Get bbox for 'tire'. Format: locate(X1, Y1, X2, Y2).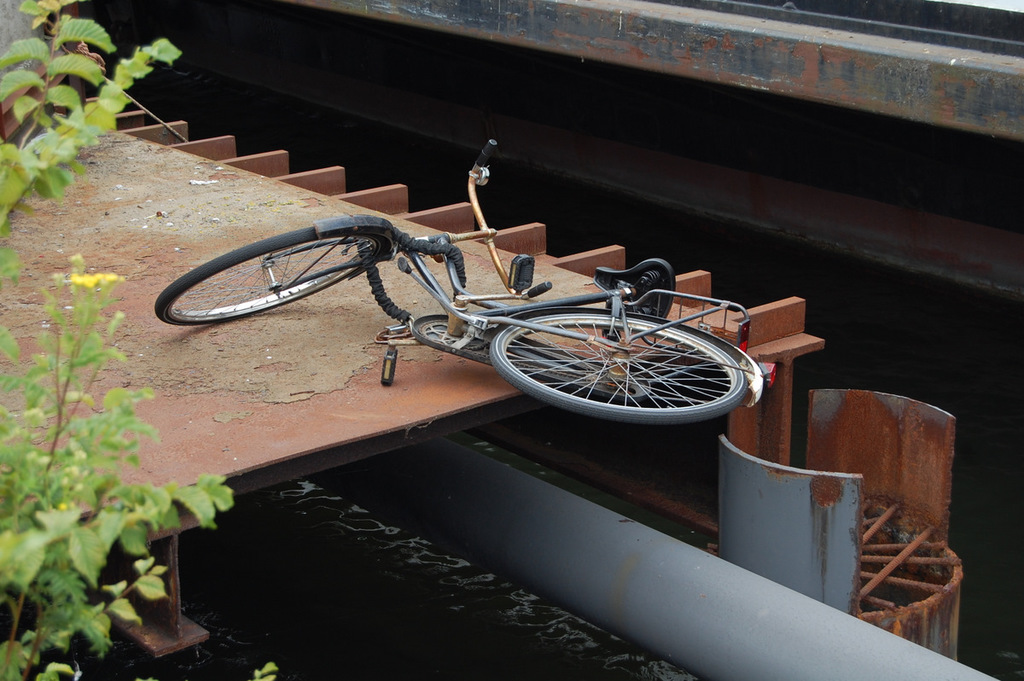
locate(485, 290, 737, 422).
